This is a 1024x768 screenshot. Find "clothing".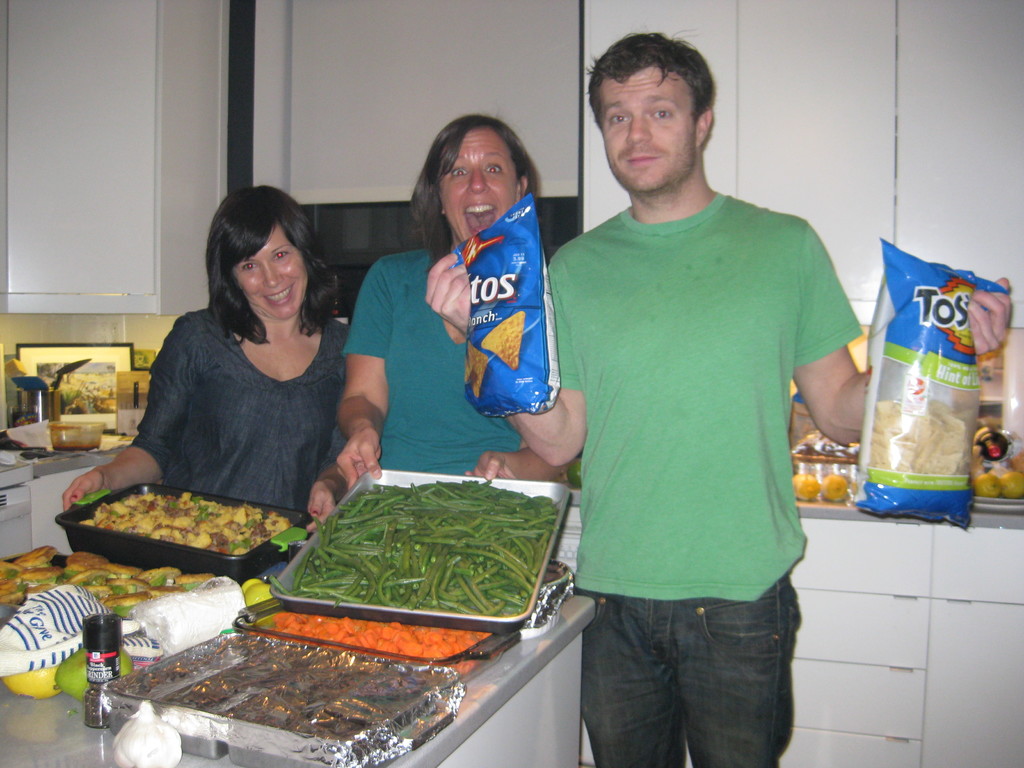
Bounding box: crop(345, 250, 521, 471).
